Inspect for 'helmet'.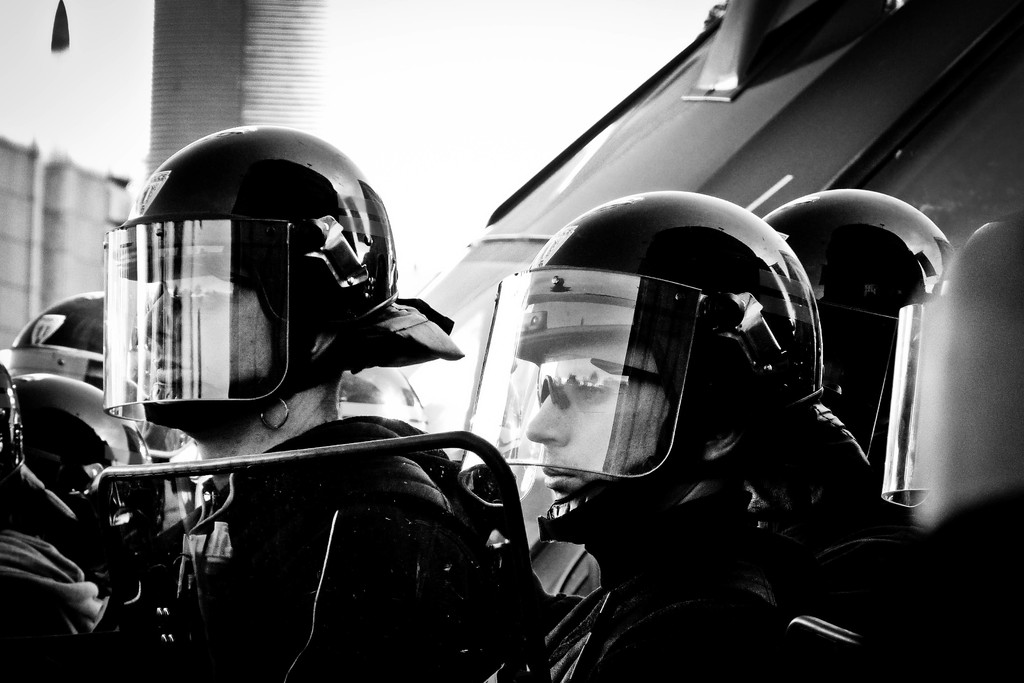
Inspection: 335, 369, 427, 431.
